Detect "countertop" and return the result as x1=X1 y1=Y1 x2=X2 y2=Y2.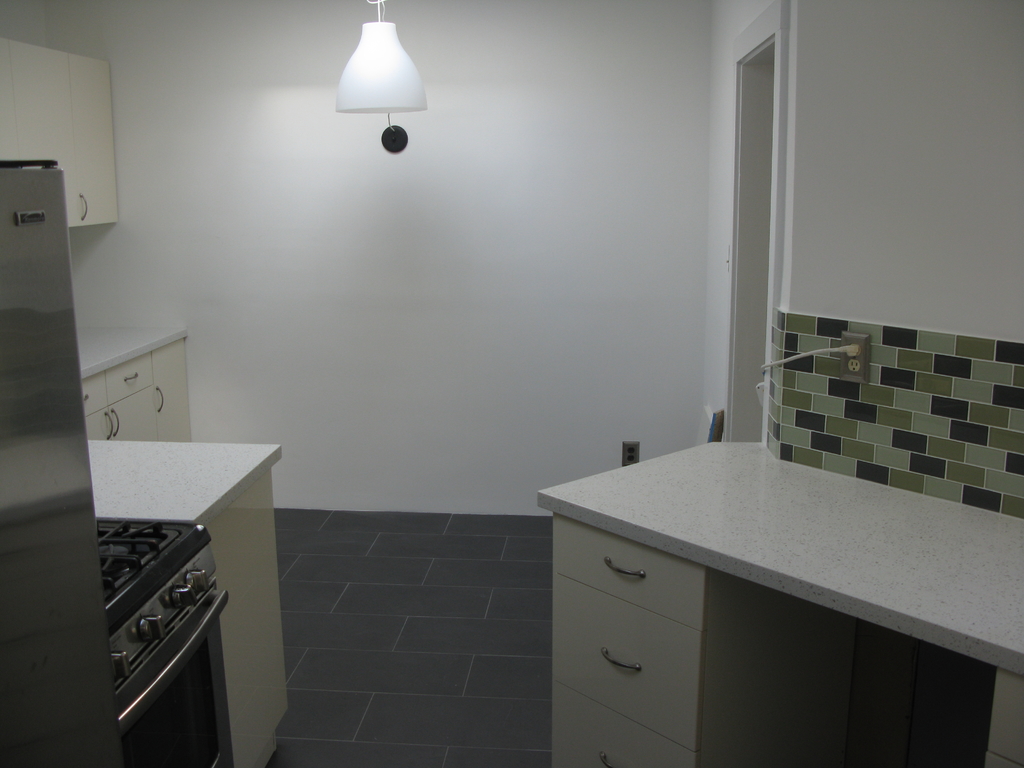
x1=79 y1=294 x2=188 y2=381.
